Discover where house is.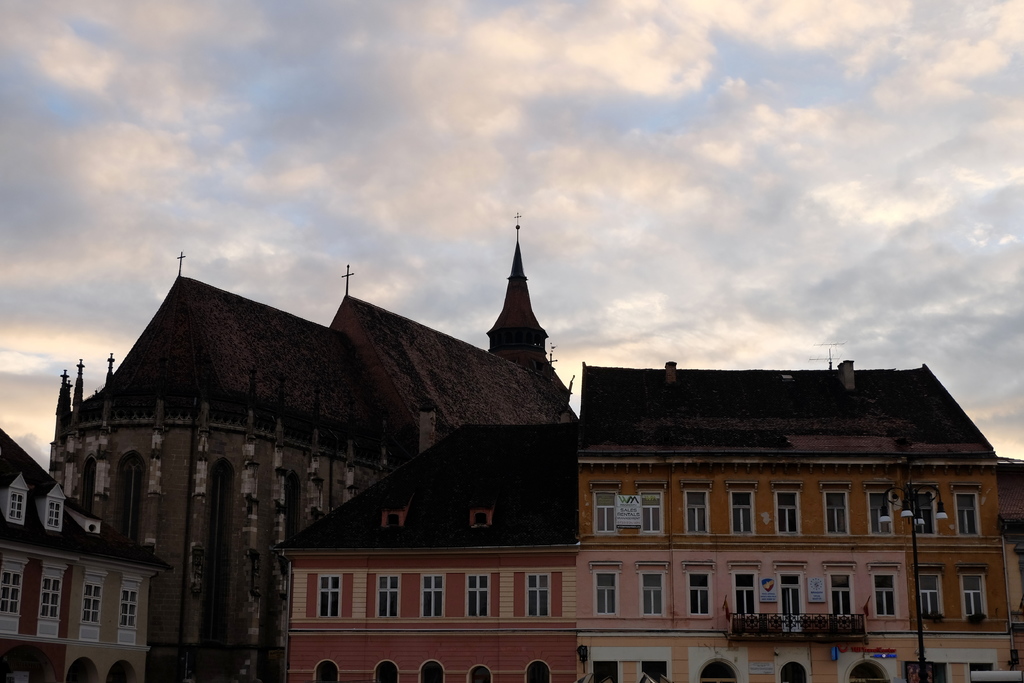
Discovered at region(0, 422, 178, 681).
